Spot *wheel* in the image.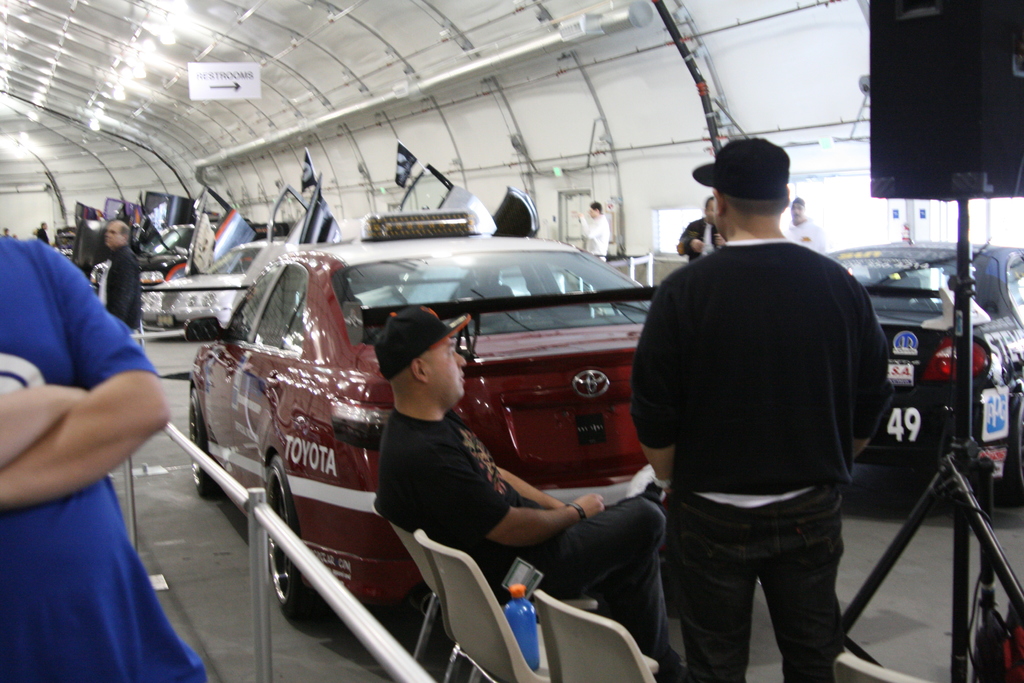
*wheel* found at Rect(191, 390, 220, 500).
